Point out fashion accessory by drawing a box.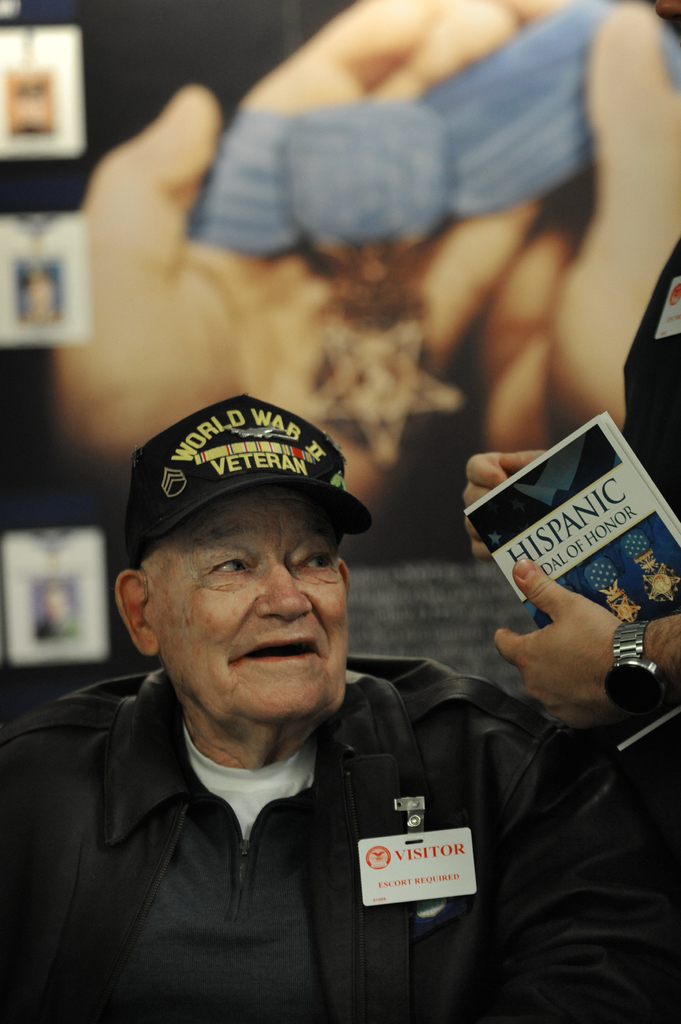
[604,615,674,713].
